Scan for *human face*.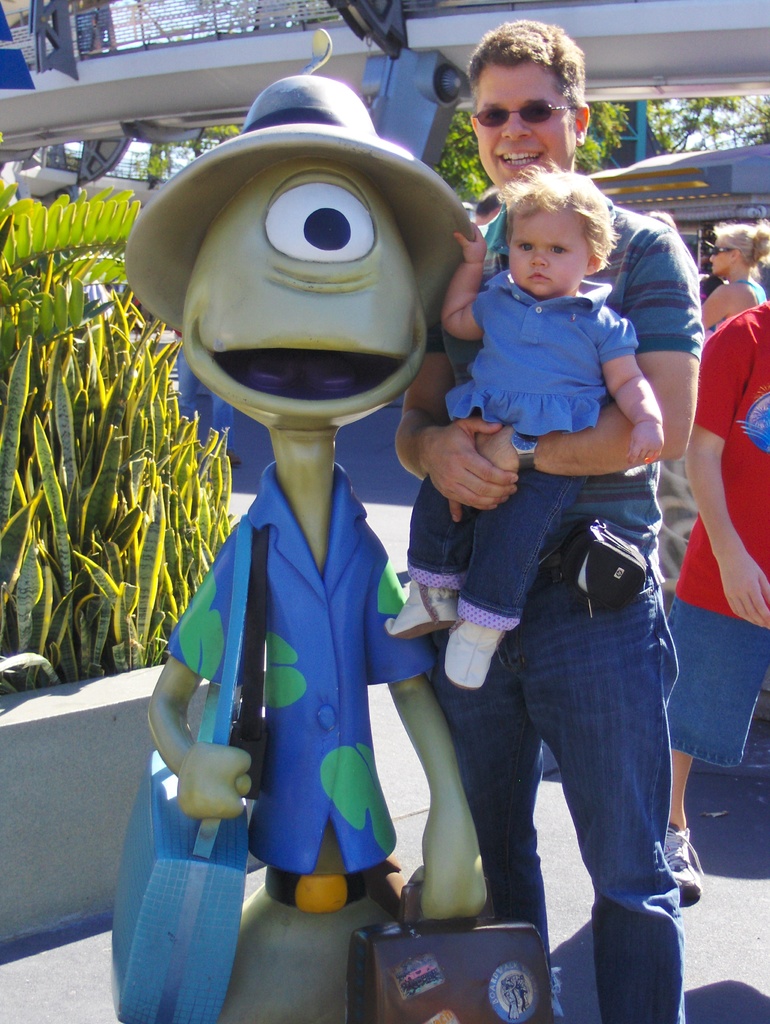
Scan result: Rect(507, 209, 590, 298).
